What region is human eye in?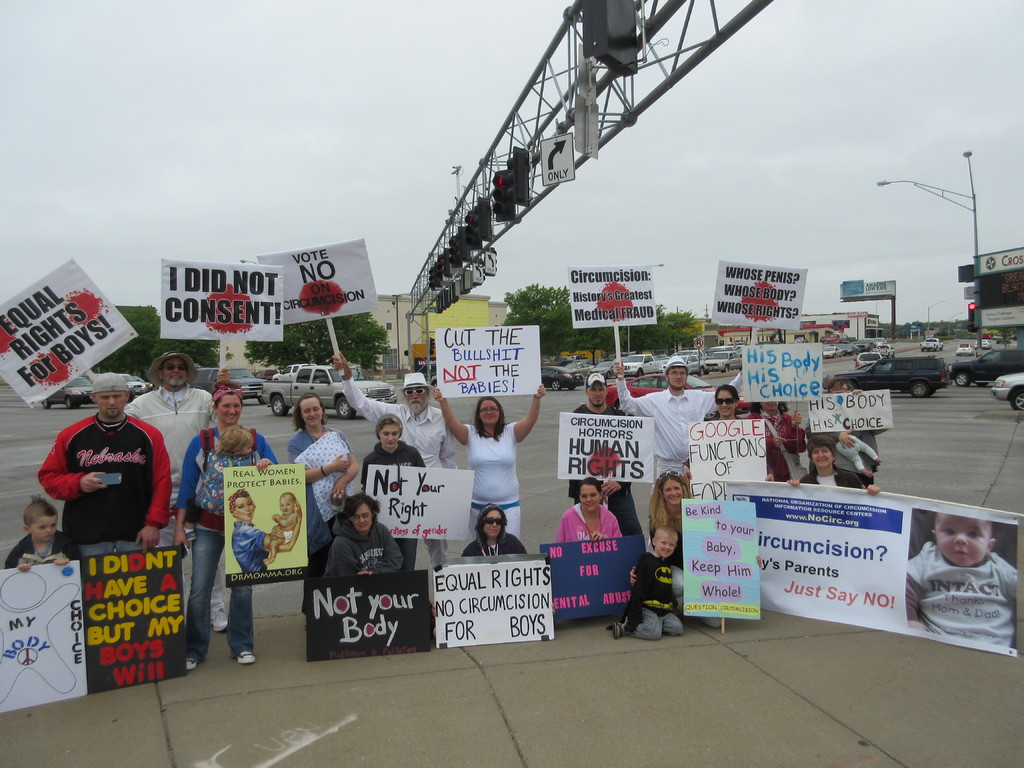
{"x1": 234, "y1": 401, "x2": 241, "y2": 410}.
